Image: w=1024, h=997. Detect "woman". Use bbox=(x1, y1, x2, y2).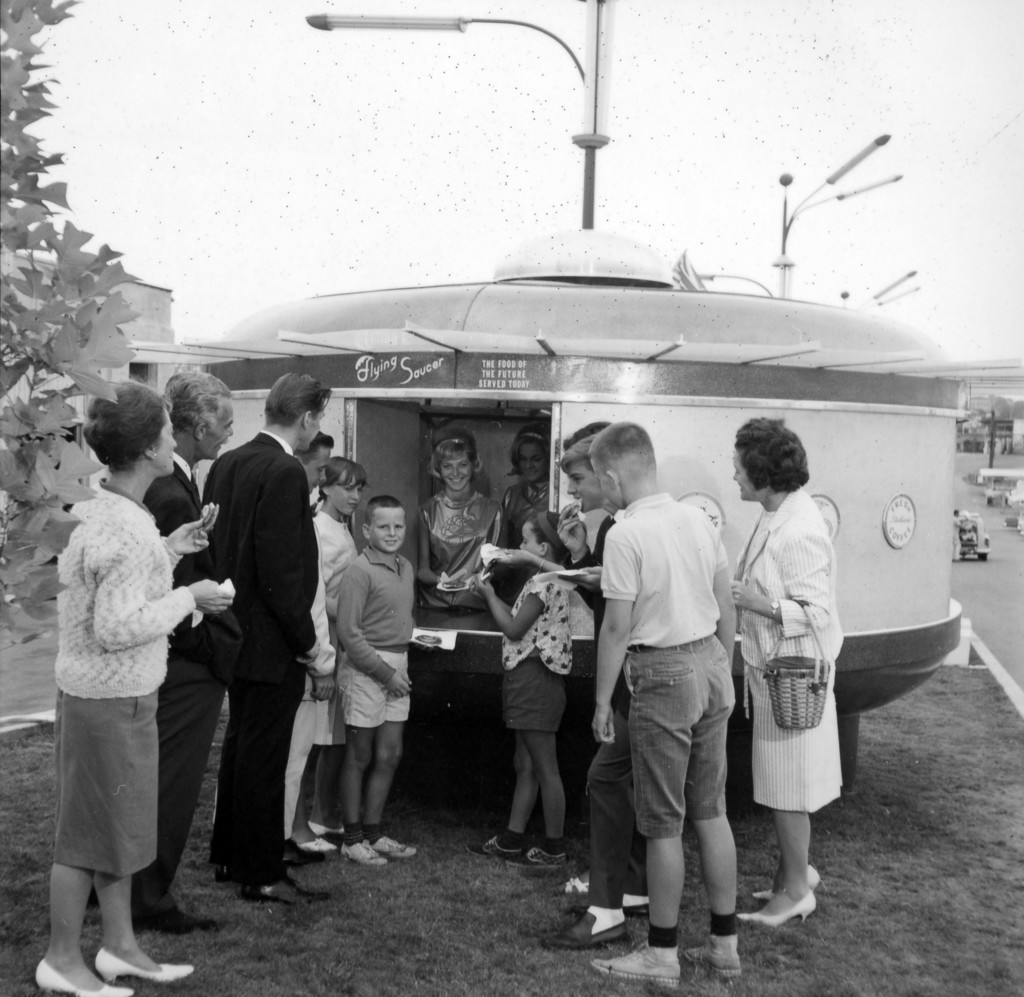
bbox=(30, 405, 205, 973).
